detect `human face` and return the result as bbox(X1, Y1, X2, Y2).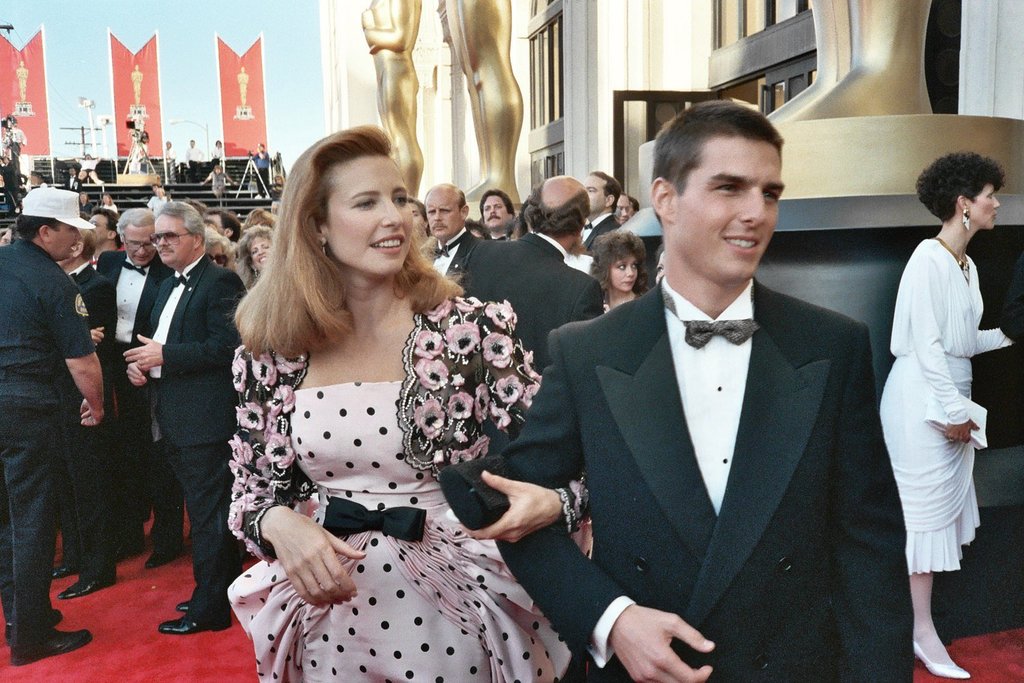
bbox(320, 155, 411, 280).
